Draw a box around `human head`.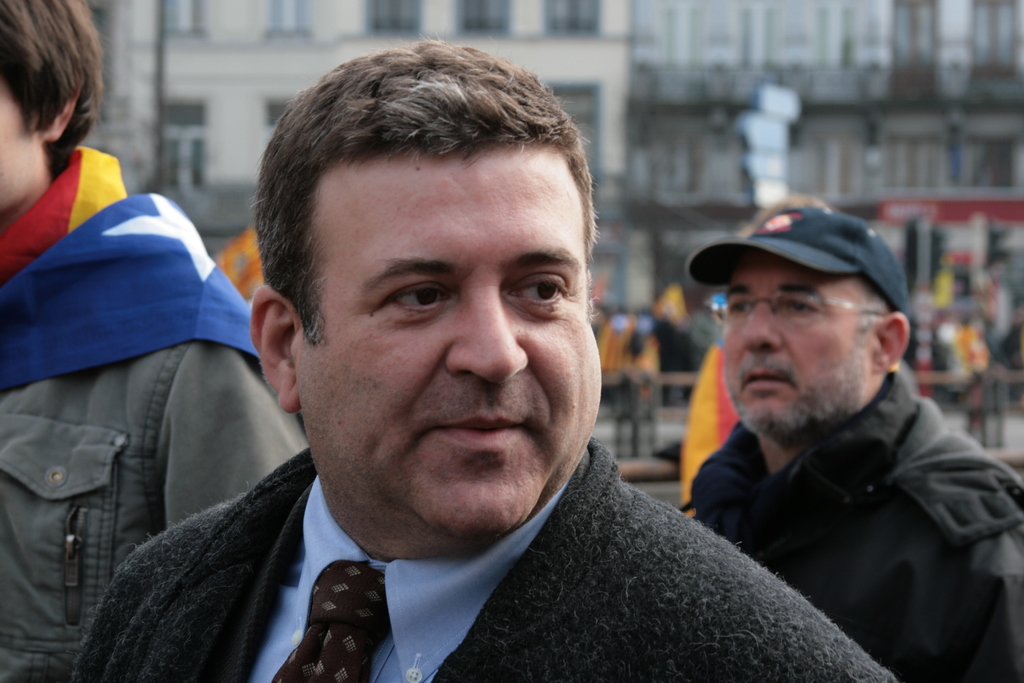
(x1=0, y1=7, x2=112, y2=181).
